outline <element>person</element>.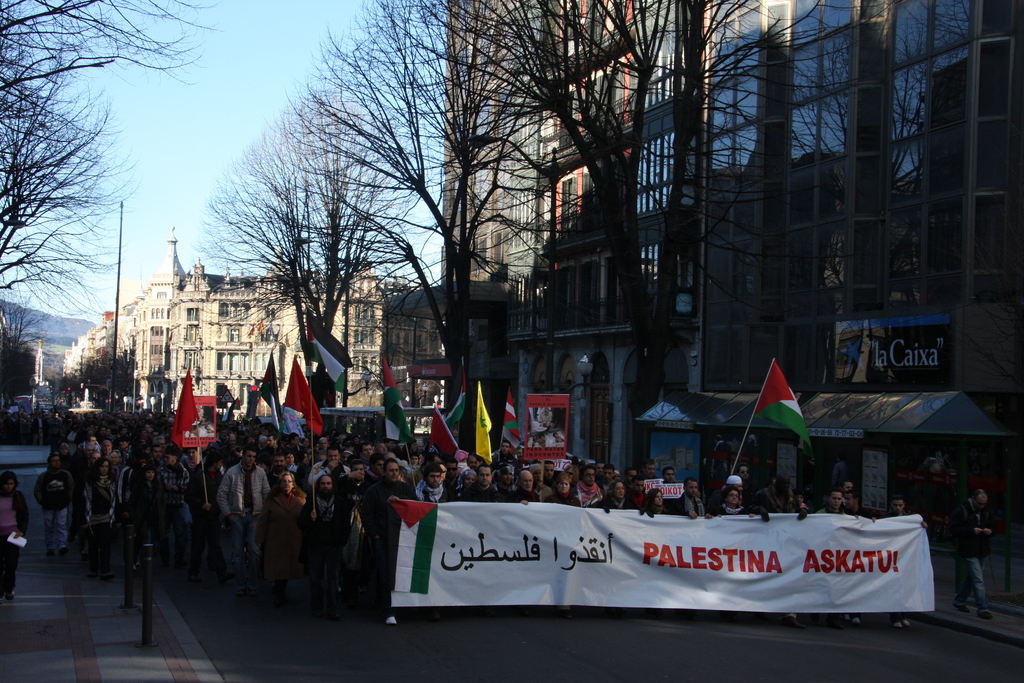
Outline: <bbox>543, 472, 580, 507</bbox>.
